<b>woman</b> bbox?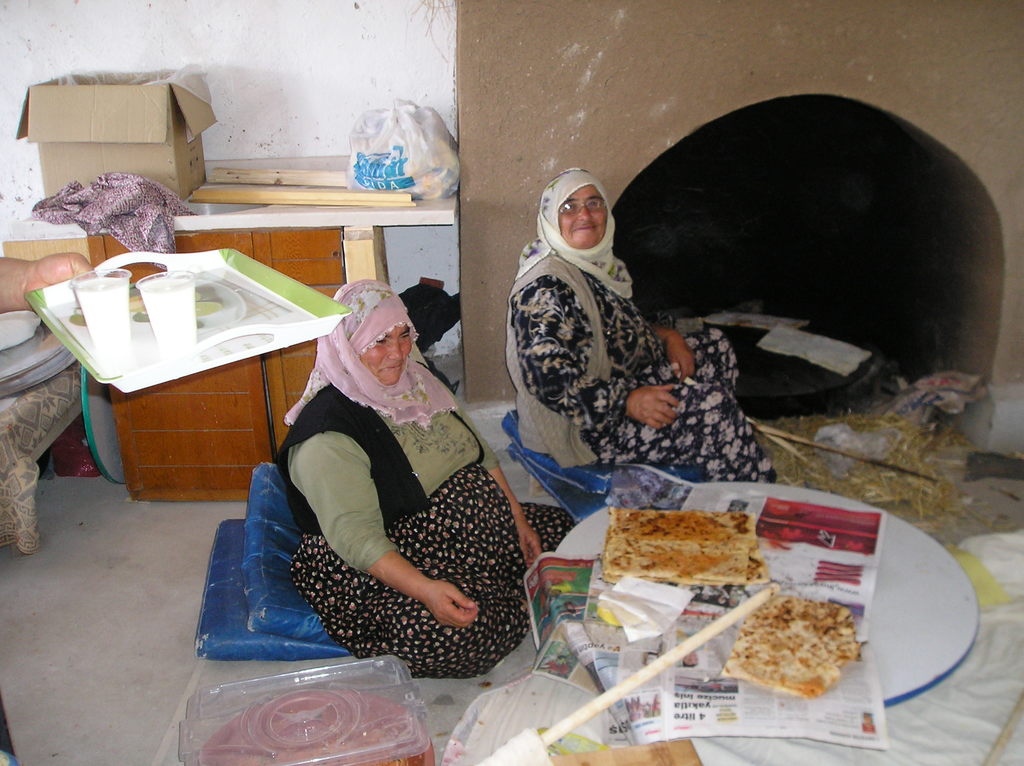
<region>275, 278, 574, 682</region>
